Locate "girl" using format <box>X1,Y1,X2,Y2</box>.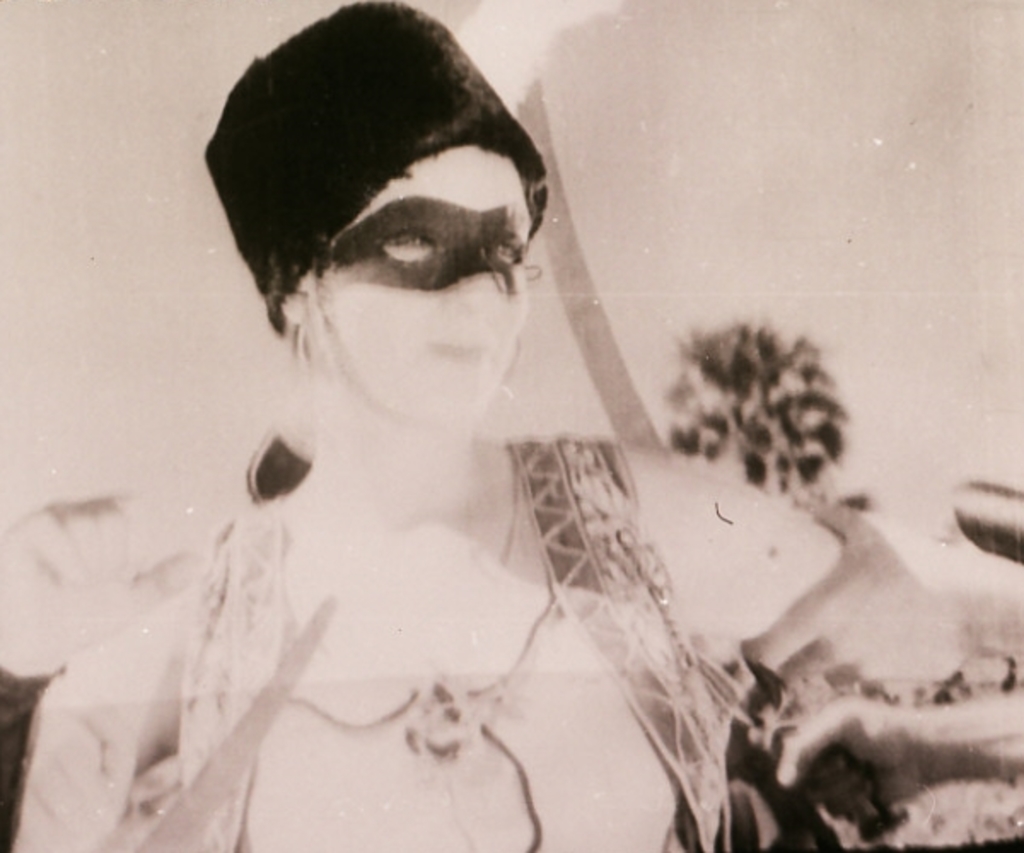
<box>5,0,1022,851</box>.
